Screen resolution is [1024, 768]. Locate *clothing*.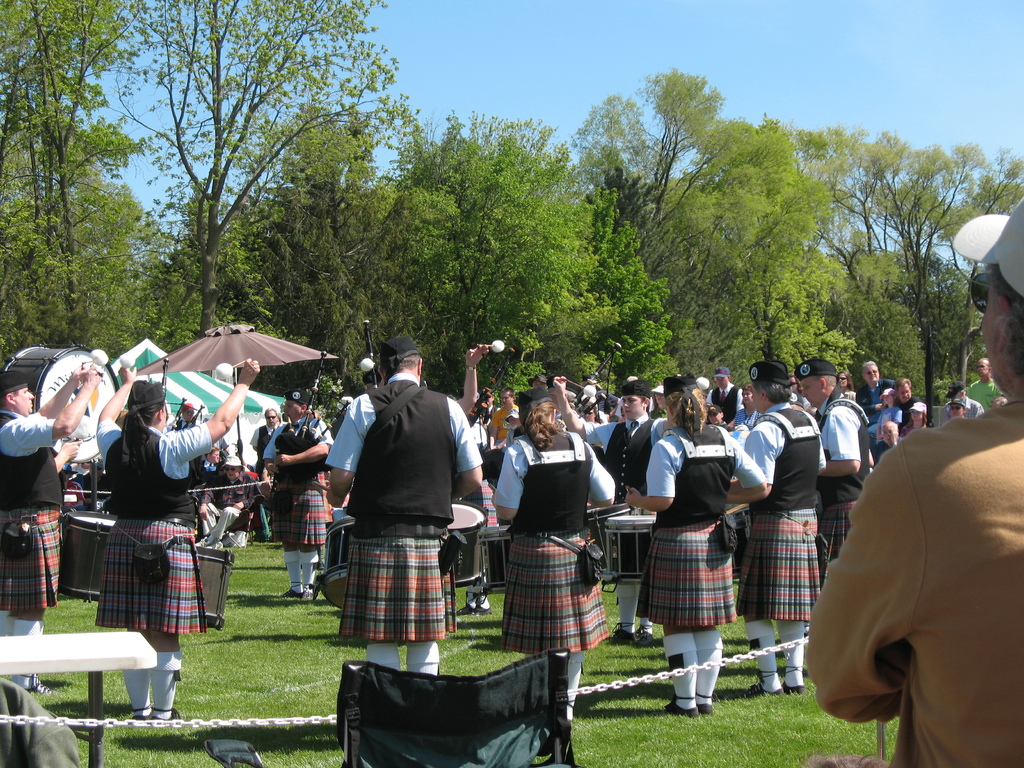
(left=330, top=355, right=481, bottom=632).
